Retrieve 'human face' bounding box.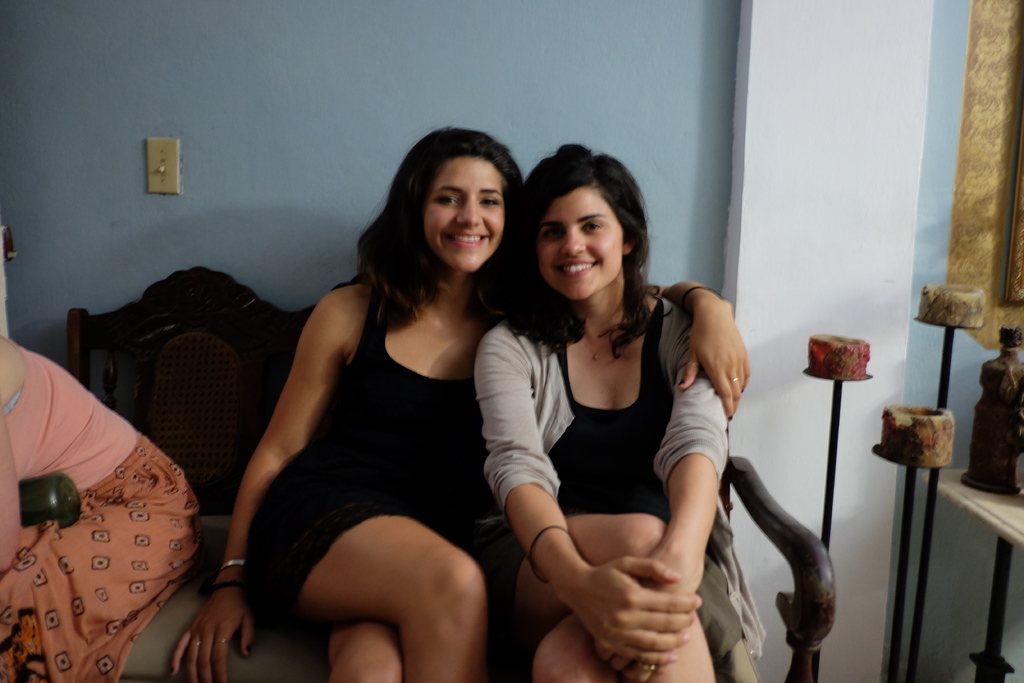
Bounding box: region(422, 156, 506, 273).
